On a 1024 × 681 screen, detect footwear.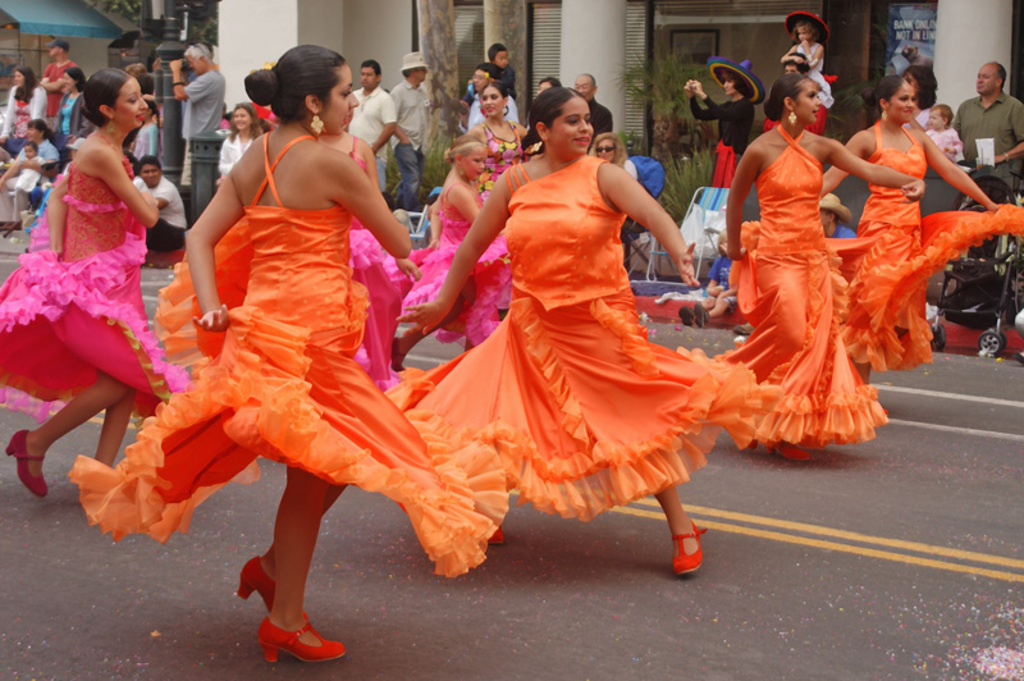
x1=773 y1=443 x2=812 y2=463.
